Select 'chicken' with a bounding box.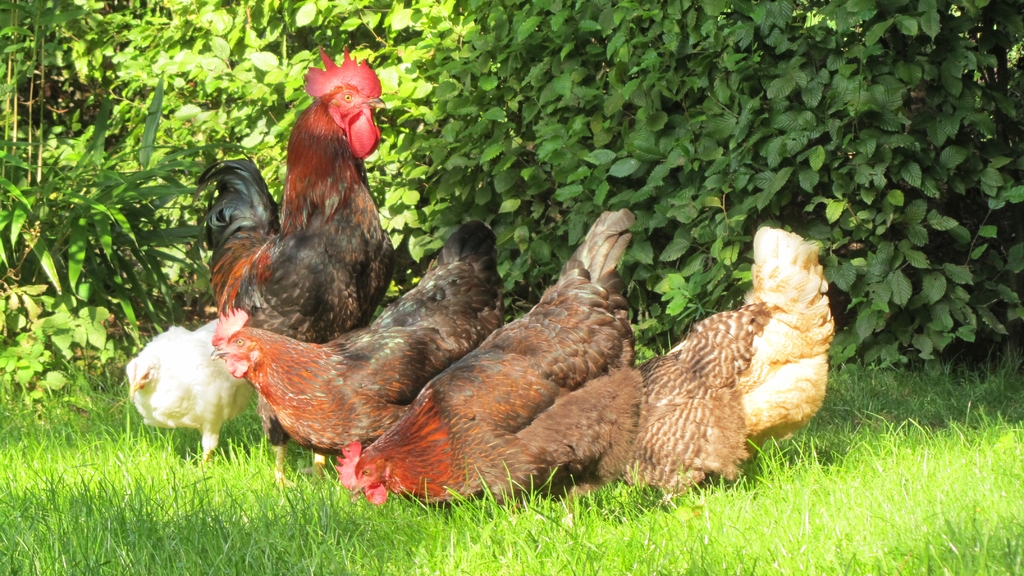
<region>202, 215, 519, 496</region>.
